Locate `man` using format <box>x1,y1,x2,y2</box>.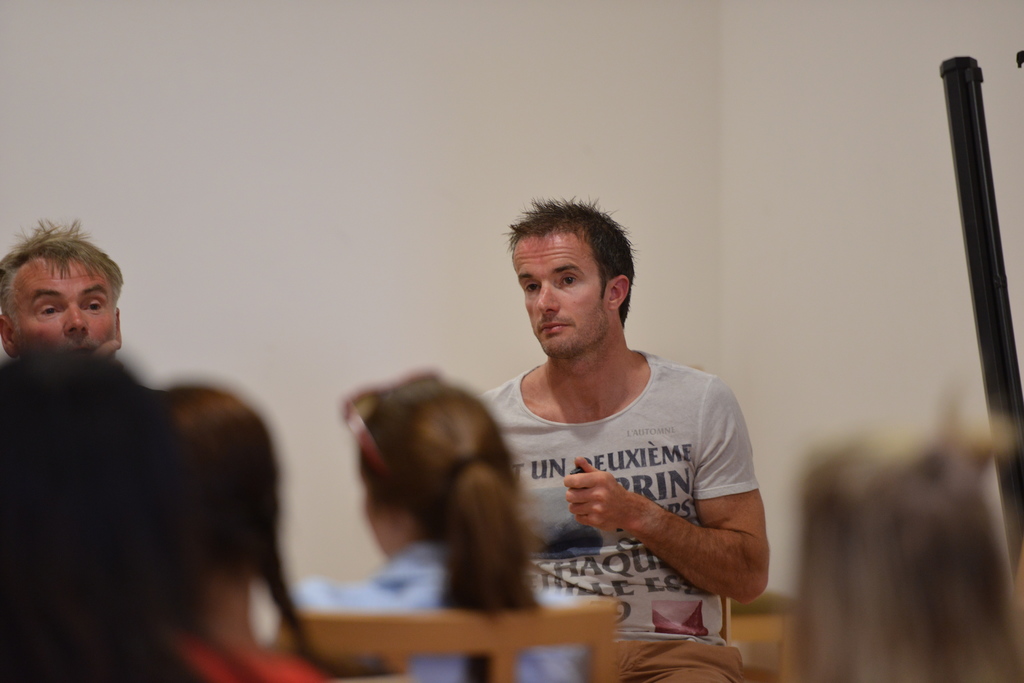
<box>378,198,772,648</box>.
